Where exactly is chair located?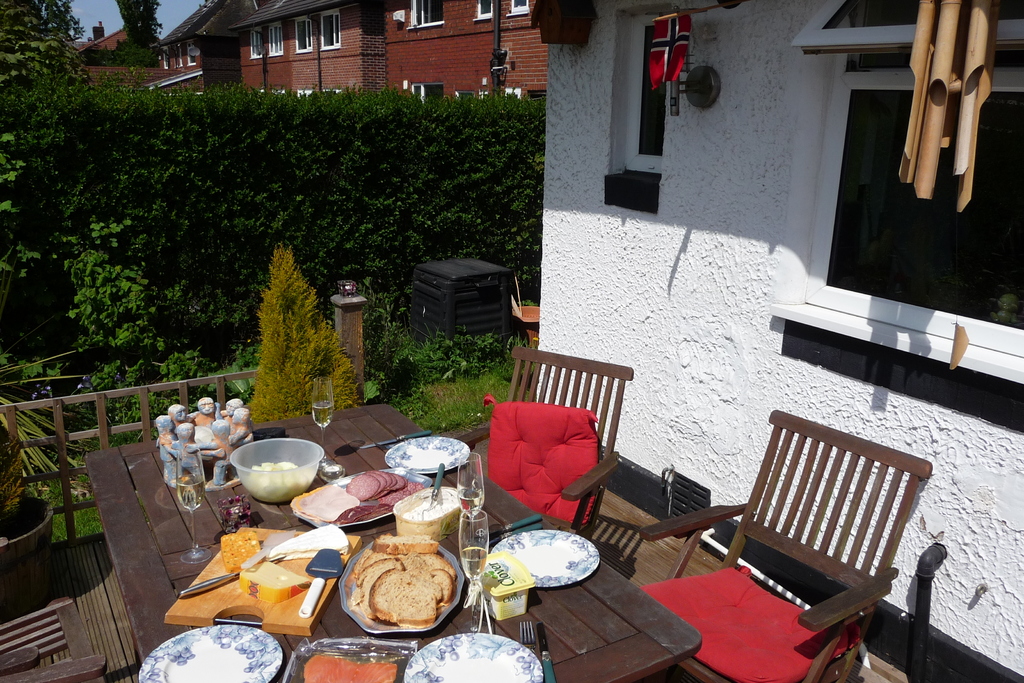
Its bounding box is bbox(702, 423, 940, 673).
